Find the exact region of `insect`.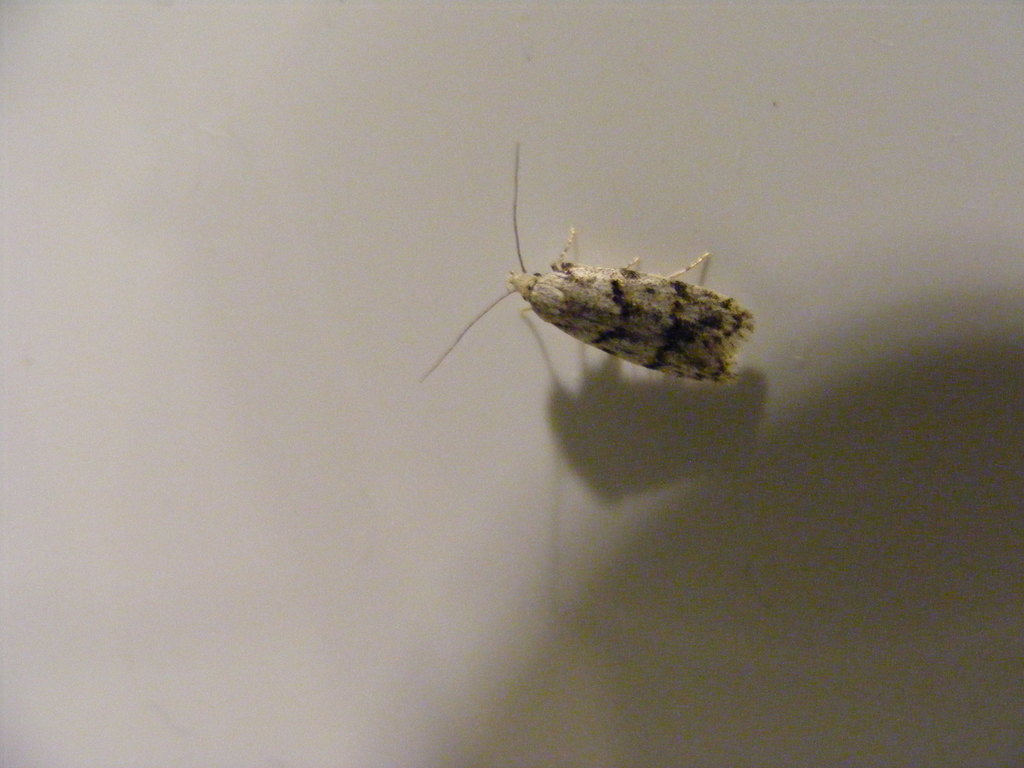
Exact region: (419, 140, 755, 385).
